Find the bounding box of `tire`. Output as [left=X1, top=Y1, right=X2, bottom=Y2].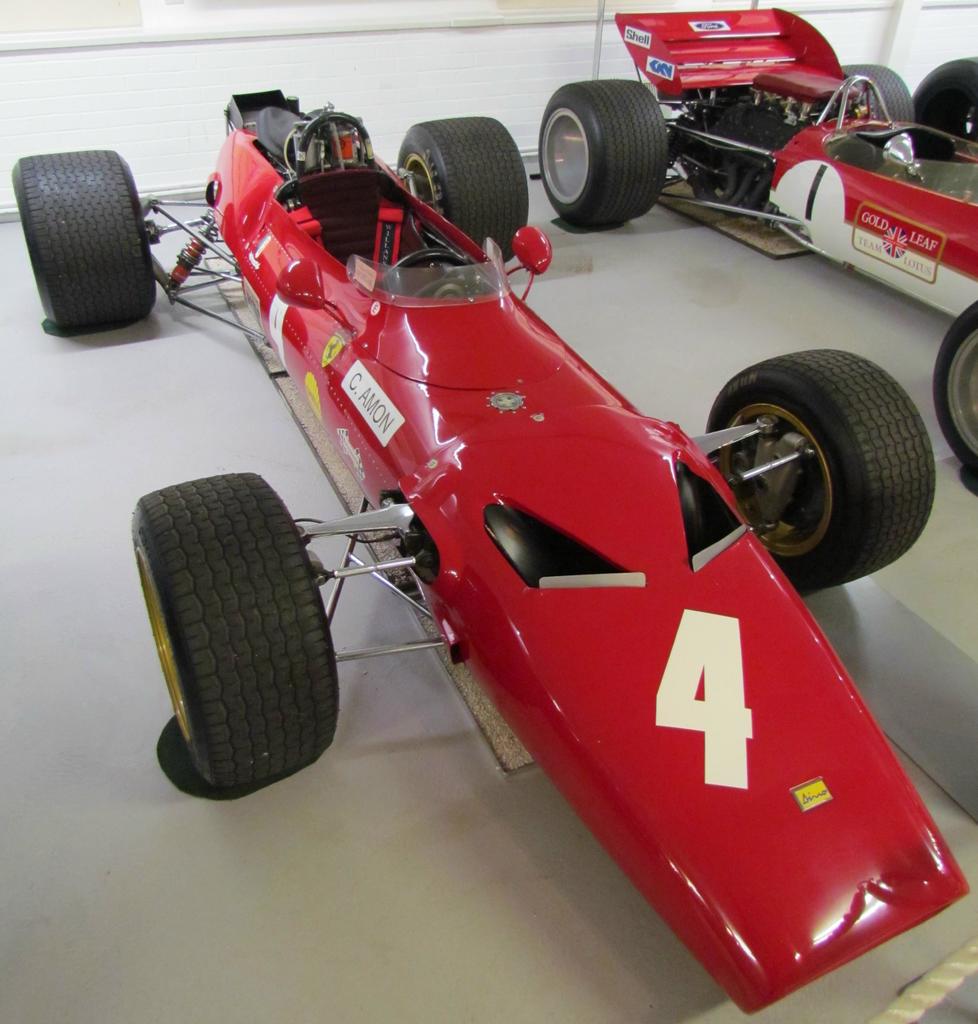
[left=539, top=78, right=662, bottom=228].
